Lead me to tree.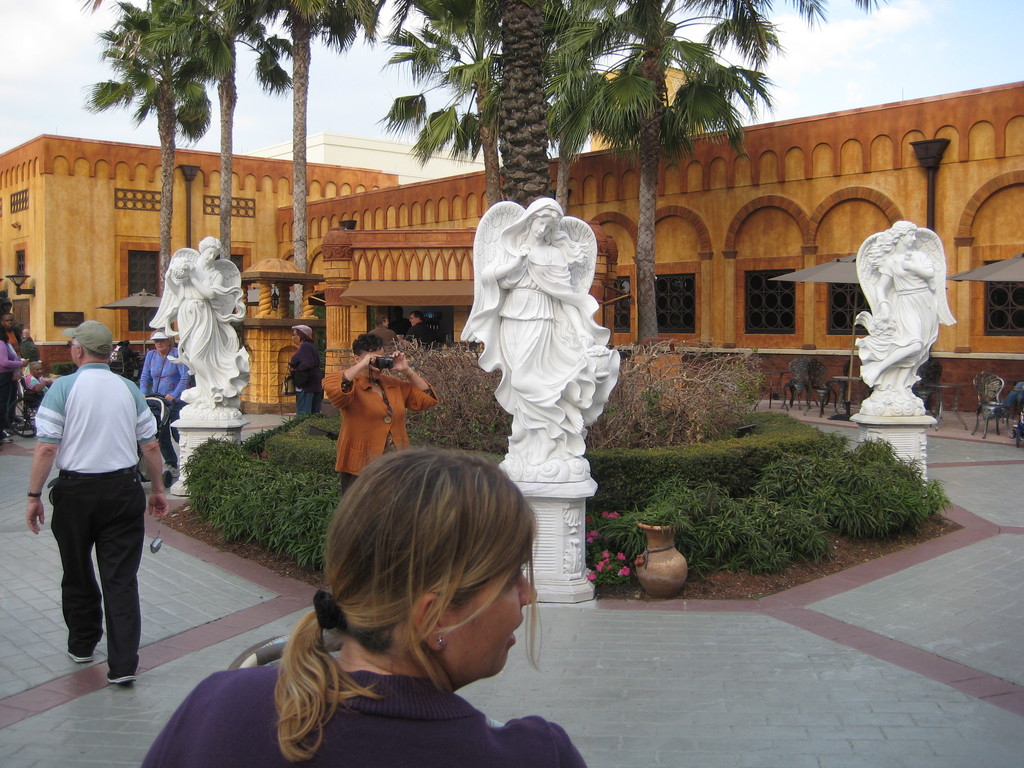
Lead to Rect(492, 0, 551, 214).
